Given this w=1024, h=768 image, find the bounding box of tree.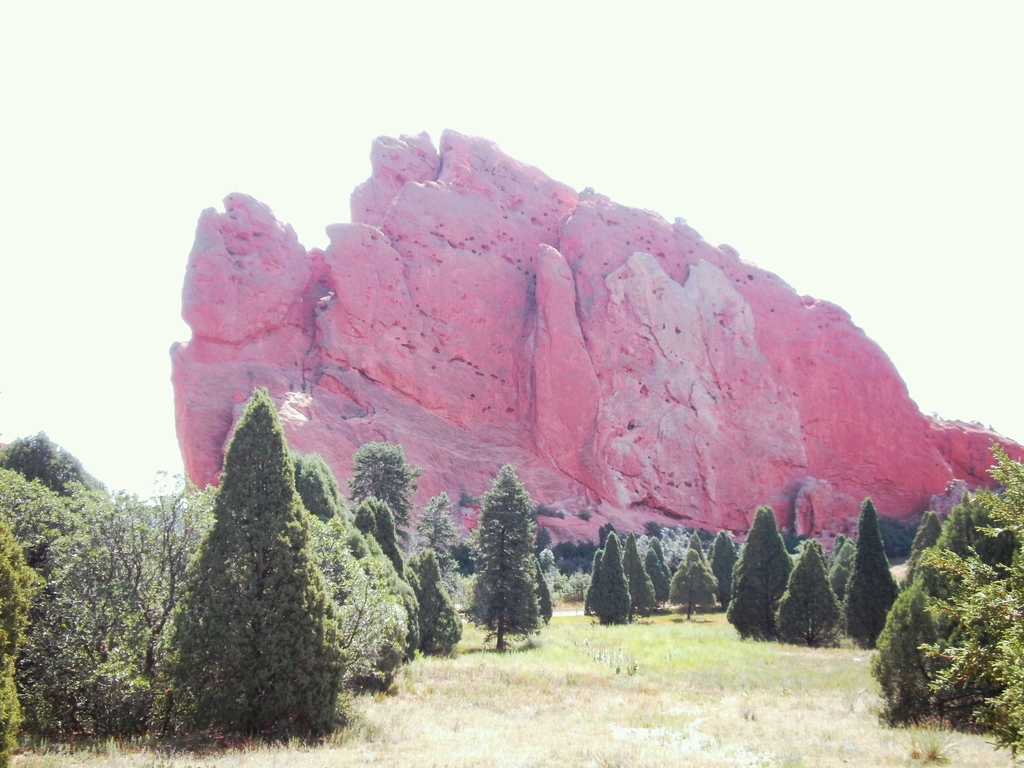
x1=349 y1=442 x2=416 y2=534.
